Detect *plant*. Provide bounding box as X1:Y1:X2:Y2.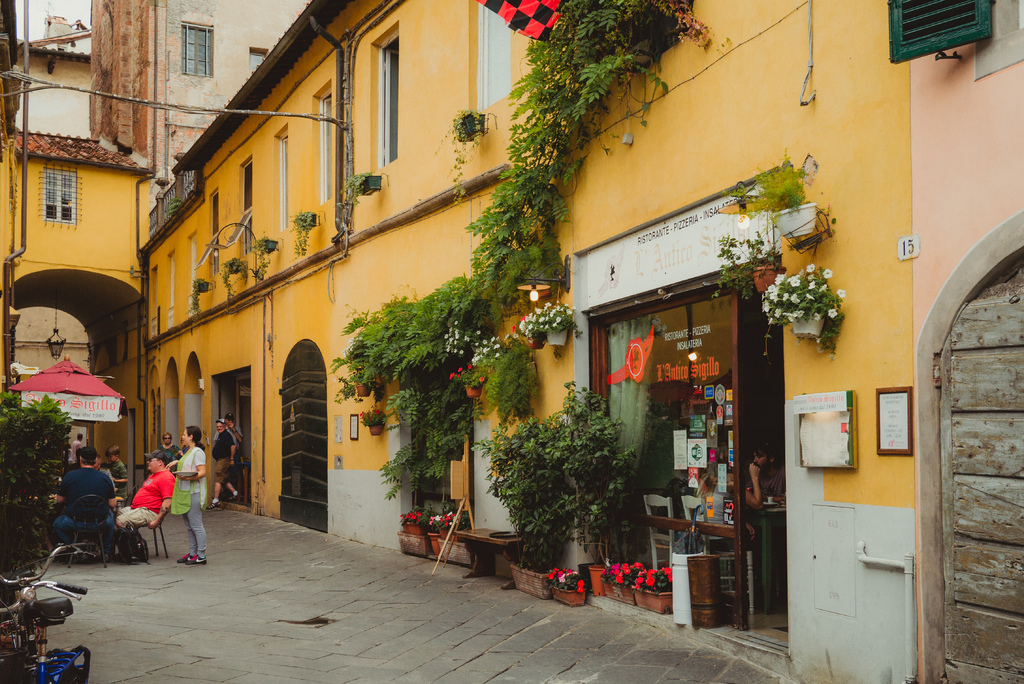
167:198:186:220.
